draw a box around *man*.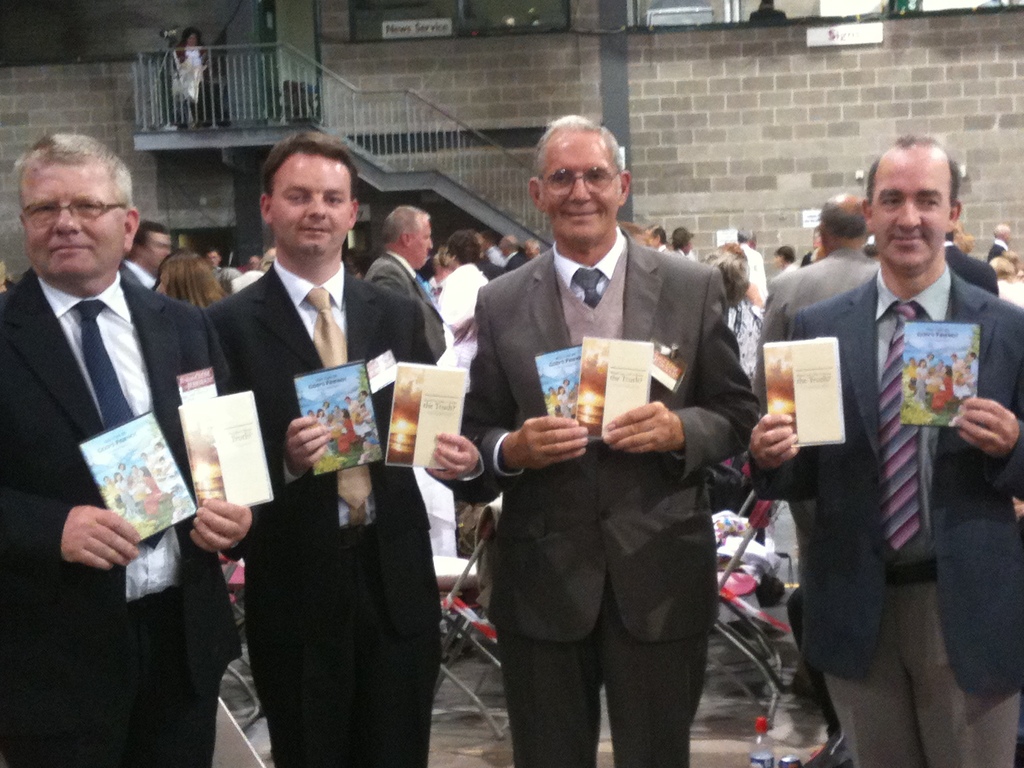
<region>6, 124, 228, 675</region>.
